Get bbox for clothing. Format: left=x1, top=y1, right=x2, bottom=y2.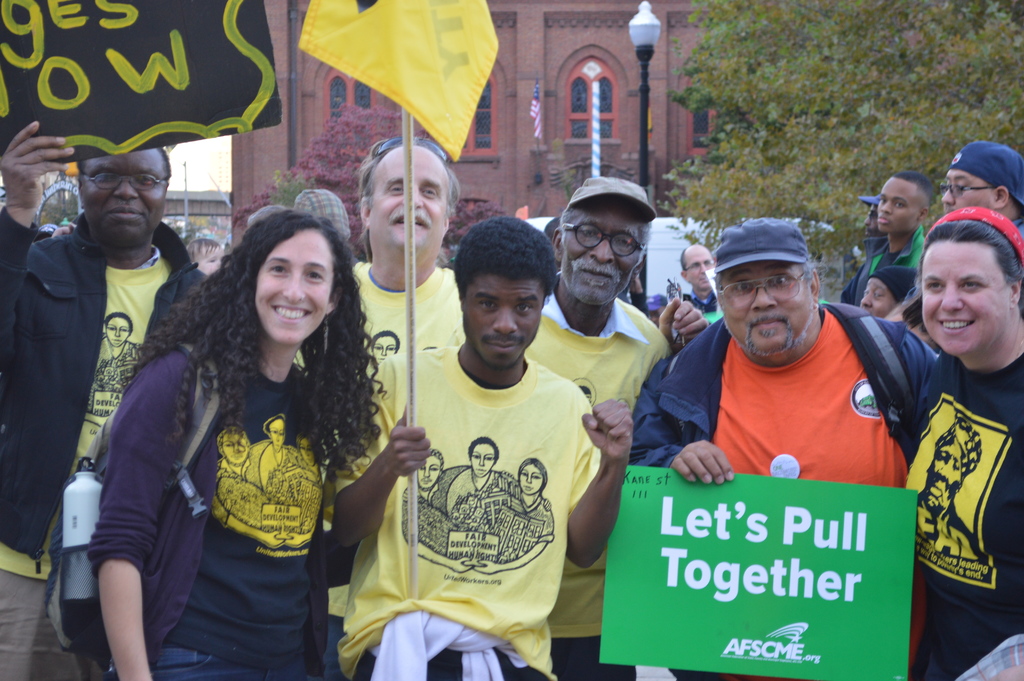
left=628, top=306, right=943, bottom=680.
